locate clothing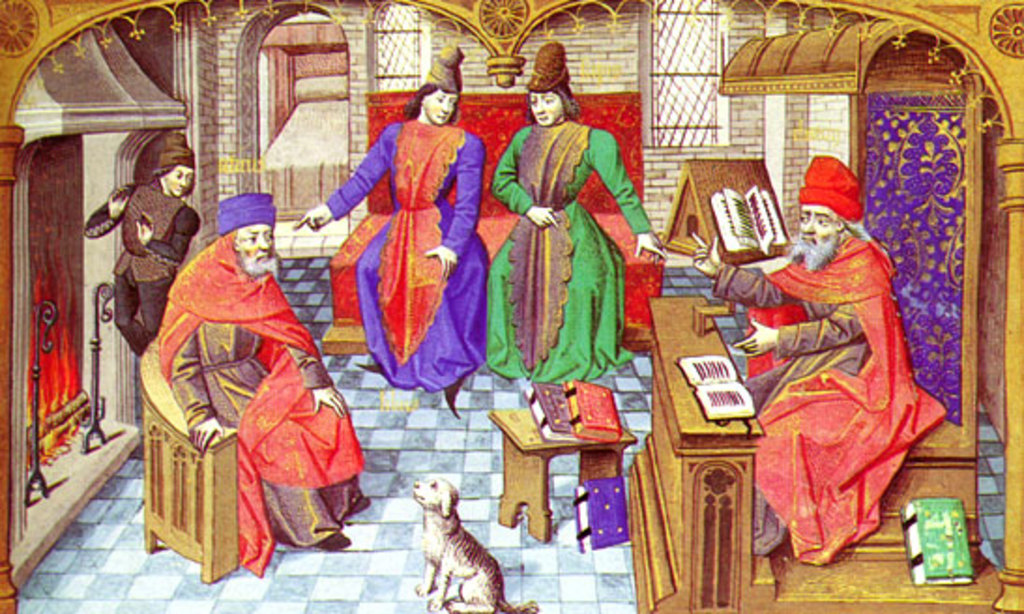
BBox(324, 112, 496, 397)
